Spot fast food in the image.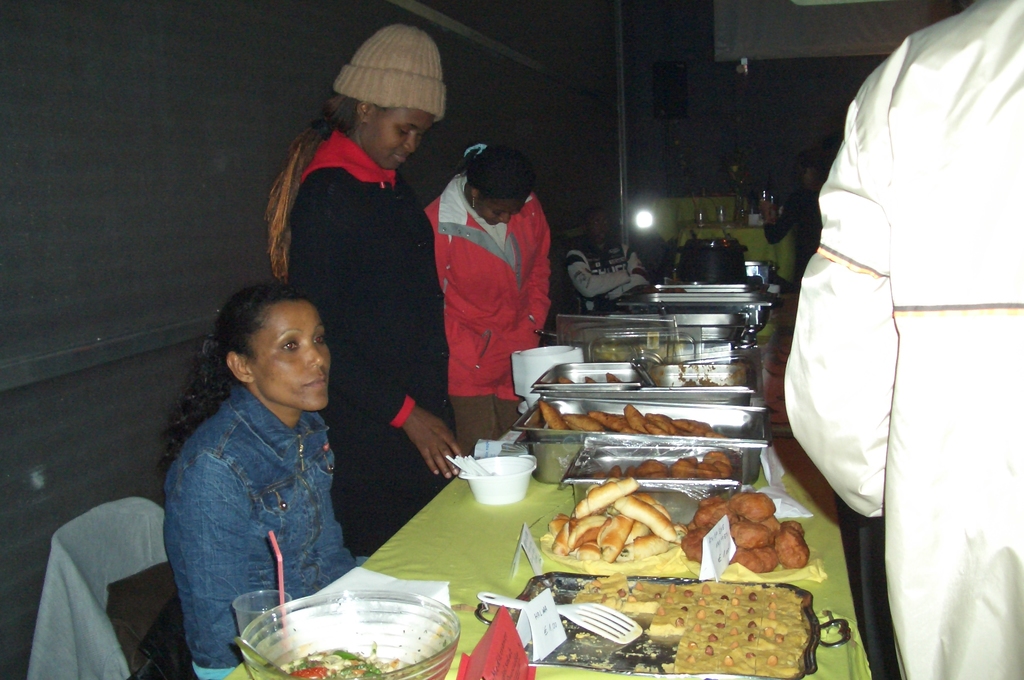
fast food found at crop(726, 515, 774, 542).
